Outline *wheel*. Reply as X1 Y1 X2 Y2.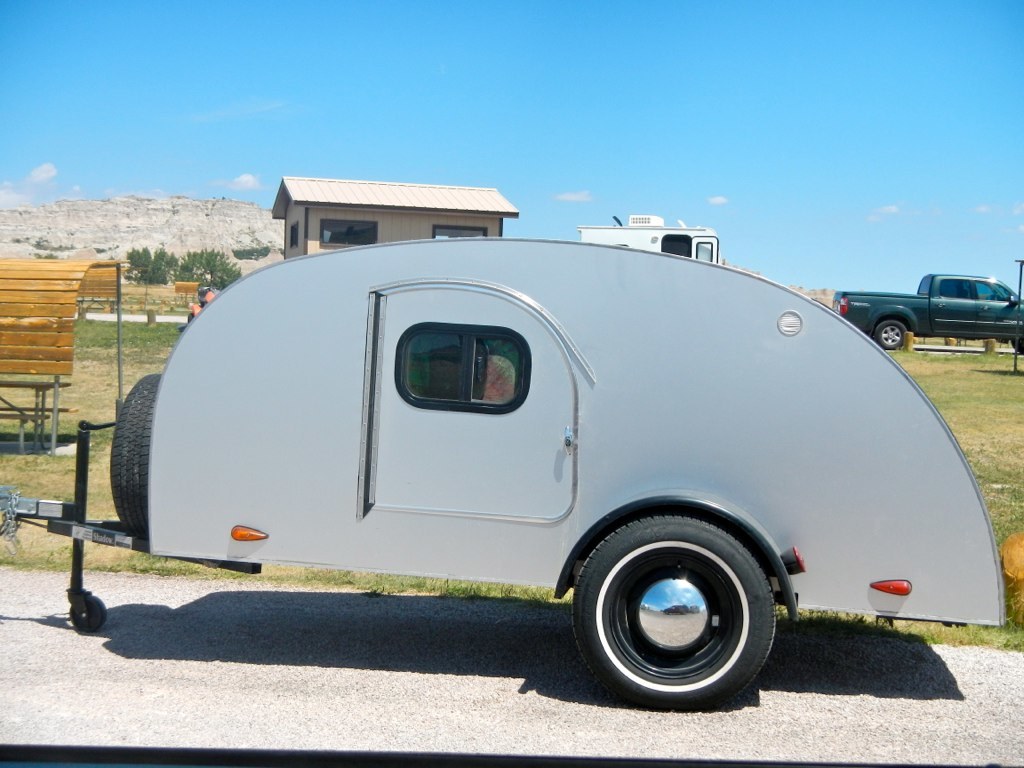
70 599 107 629.
